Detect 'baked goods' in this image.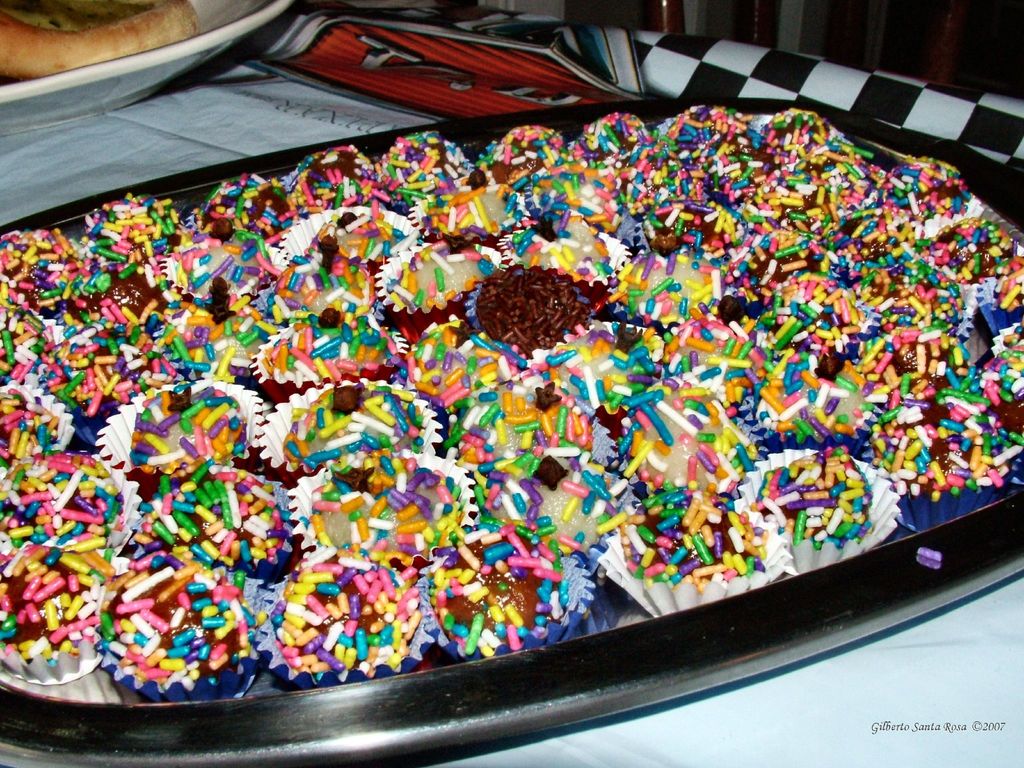
Detection: 0:106:982:735.
